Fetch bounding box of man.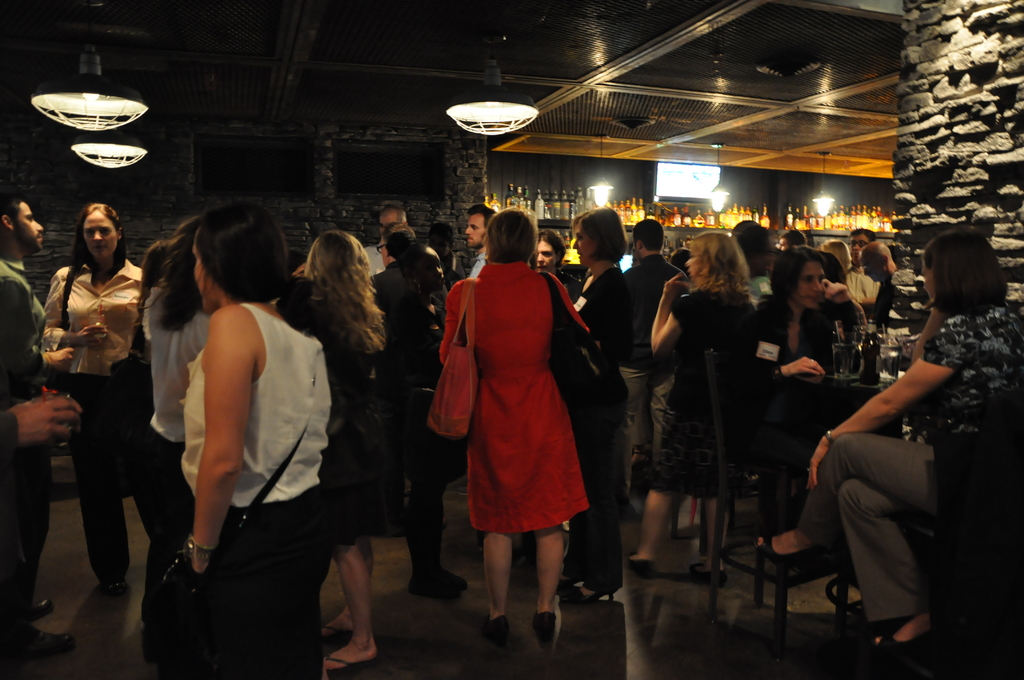
Bbox: bbox(621, 218, 696, 498).
